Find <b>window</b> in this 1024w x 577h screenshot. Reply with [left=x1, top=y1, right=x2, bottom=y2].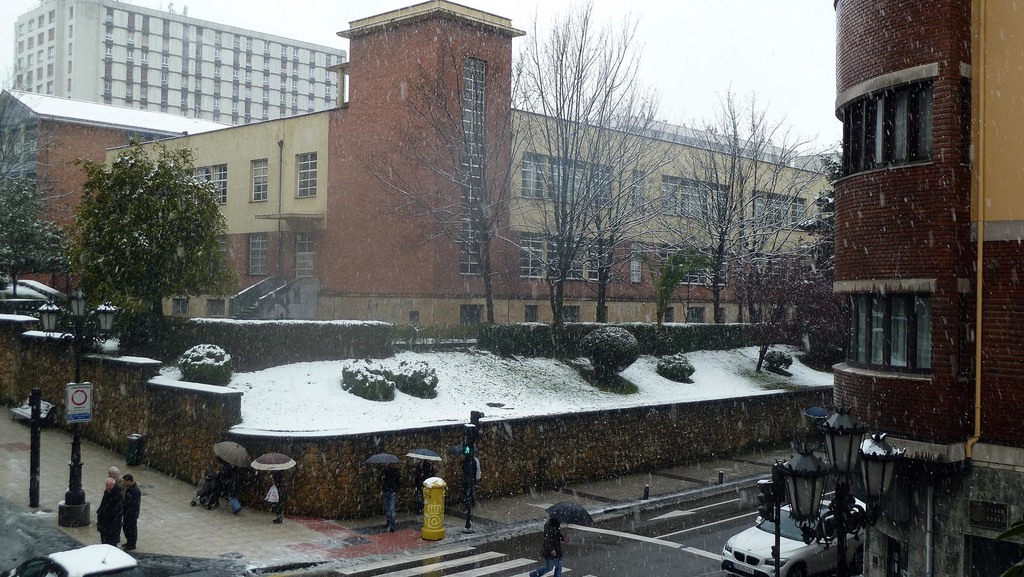
[left=521, top=234, right=598, bottom=277].
